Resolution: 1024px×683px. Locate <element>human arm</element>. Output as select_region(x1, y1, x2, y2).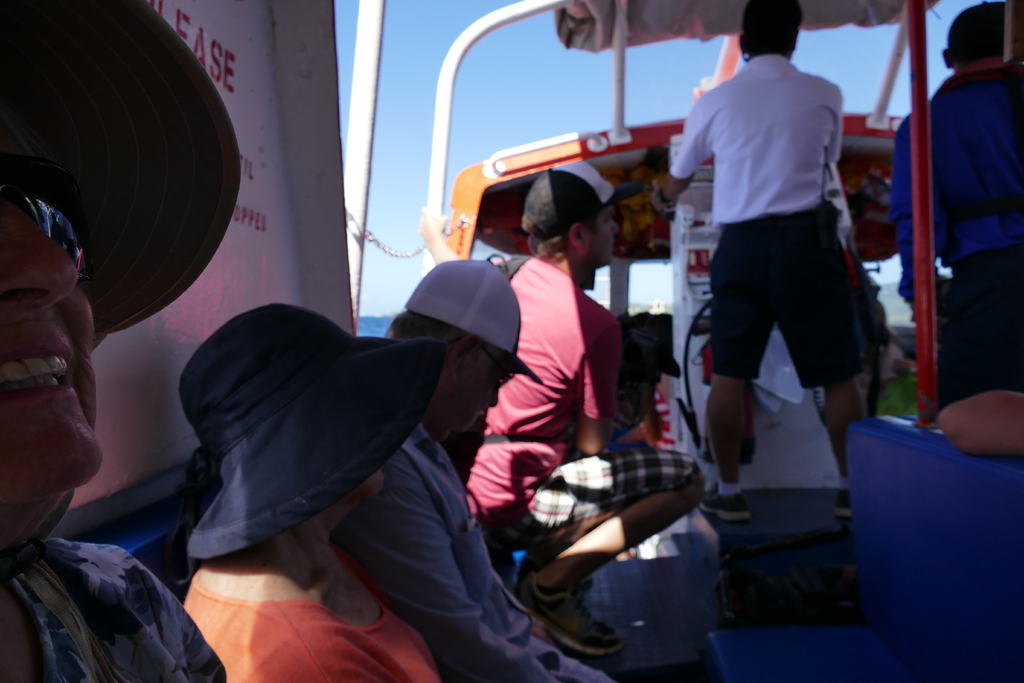
select_region(564, 491, 697, 598).
